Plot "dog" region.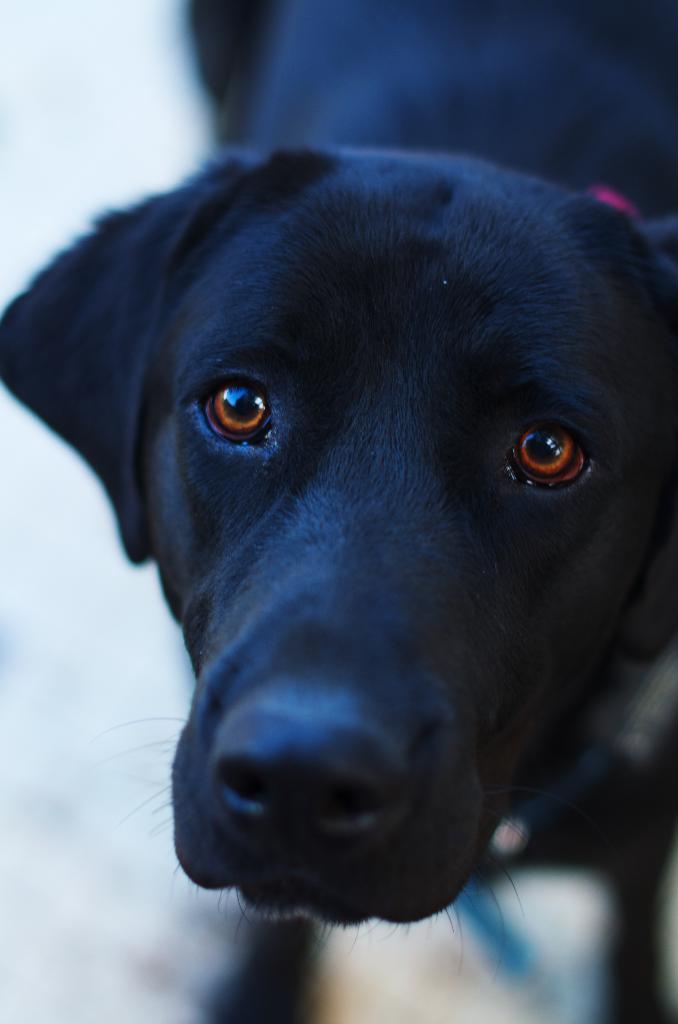
Plotted at select_region(0, 0, 677, 1023).
